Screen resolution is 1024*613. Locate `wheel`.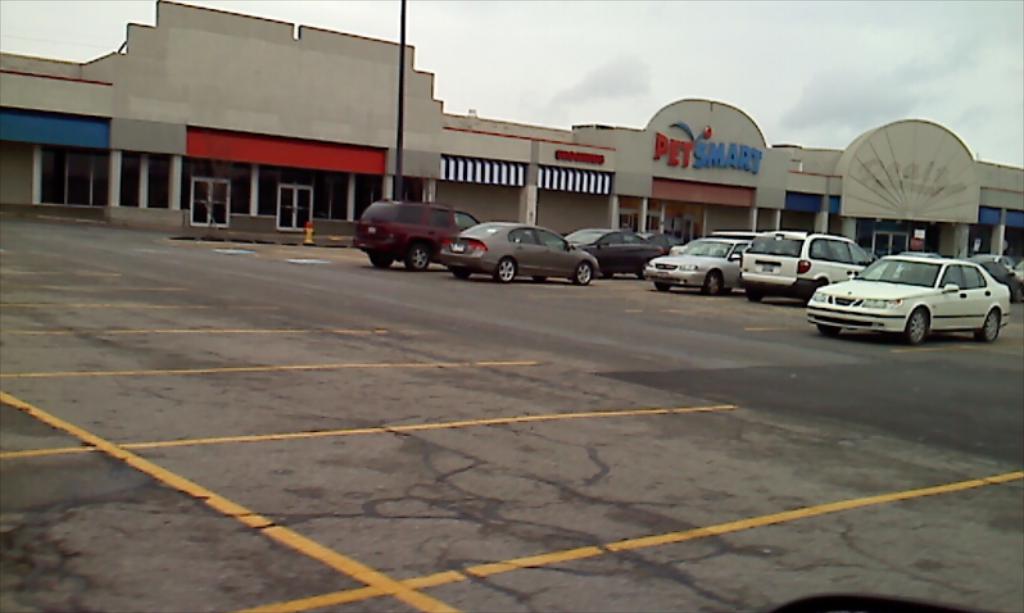
[454,269,470,280].
